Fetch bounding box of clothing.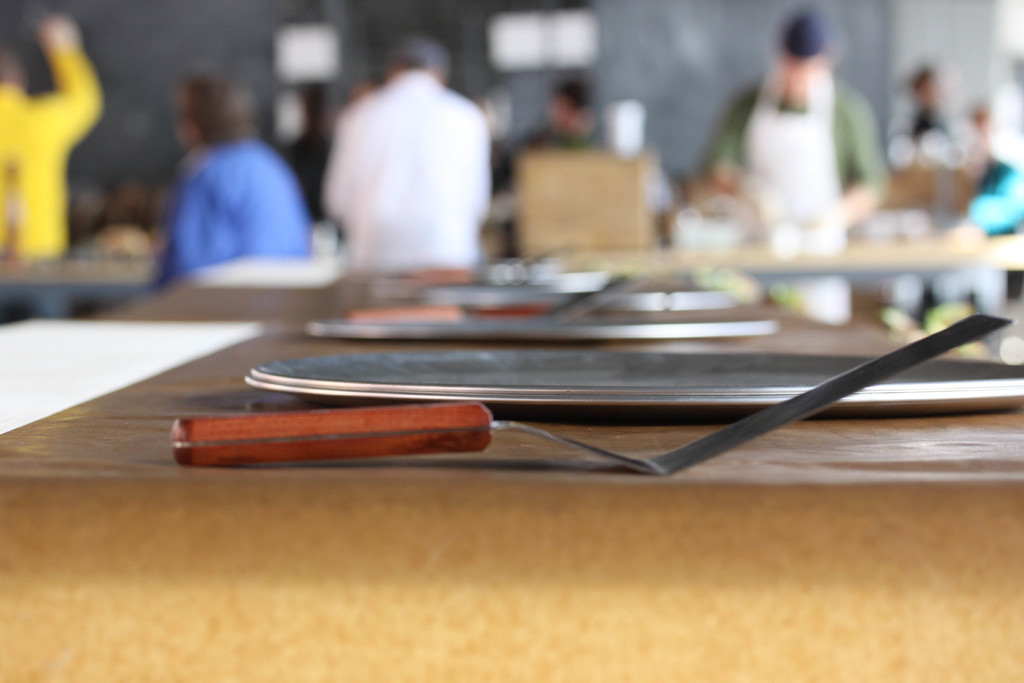
Bbox: BBox(161, 130, 319, 284).
